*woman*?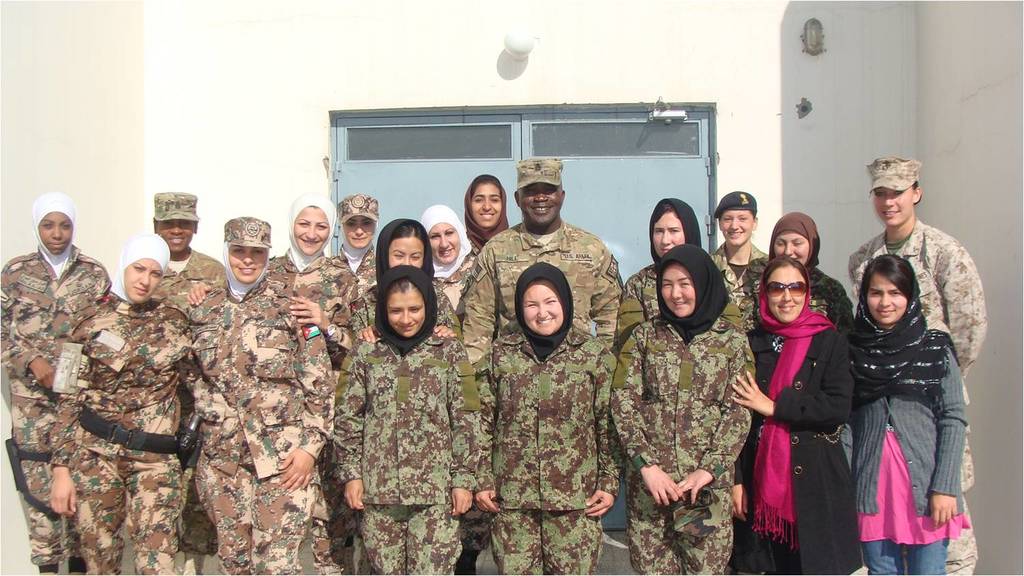
[338, 264, 476, 575]
